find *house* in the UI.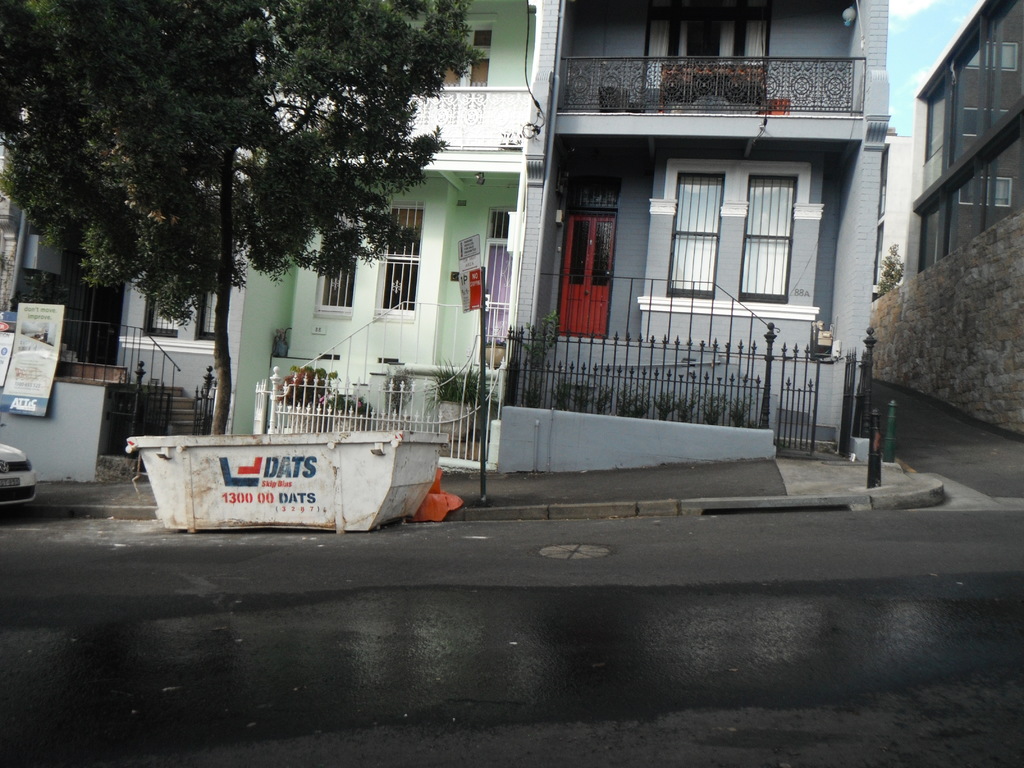
UI element at x1=900, y1=0, x2=1022, y2=280.
